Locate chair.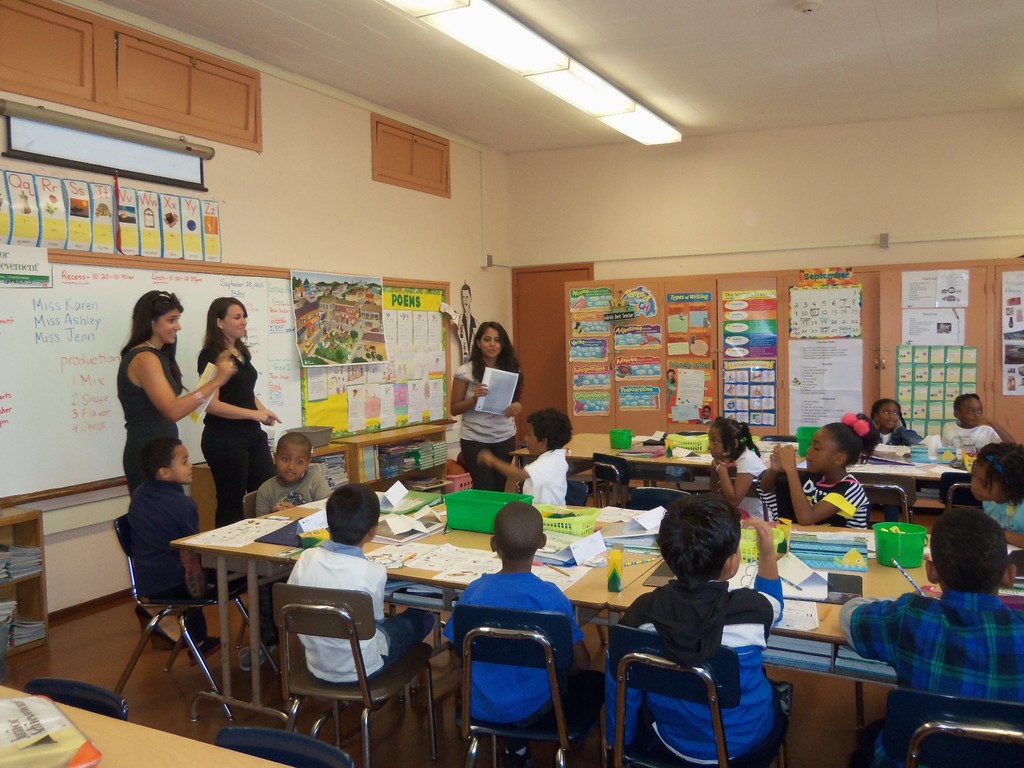
Bounding box: <bbox>760, 435, 800, 442</bbox>.
